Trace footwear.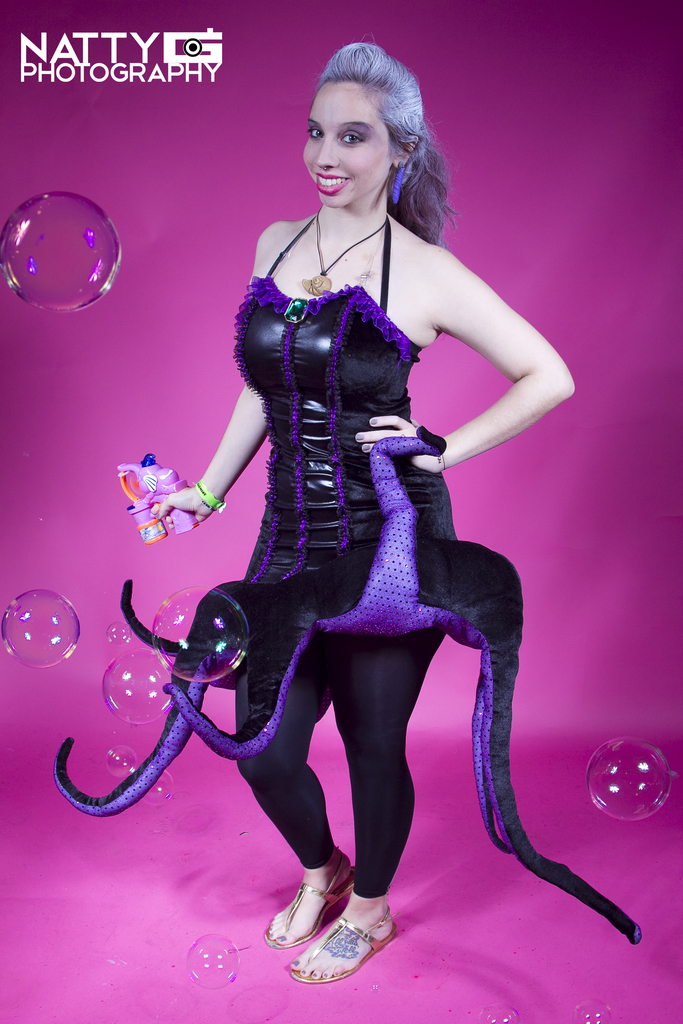
Traced to Rect(289, 913, 397, 982).
